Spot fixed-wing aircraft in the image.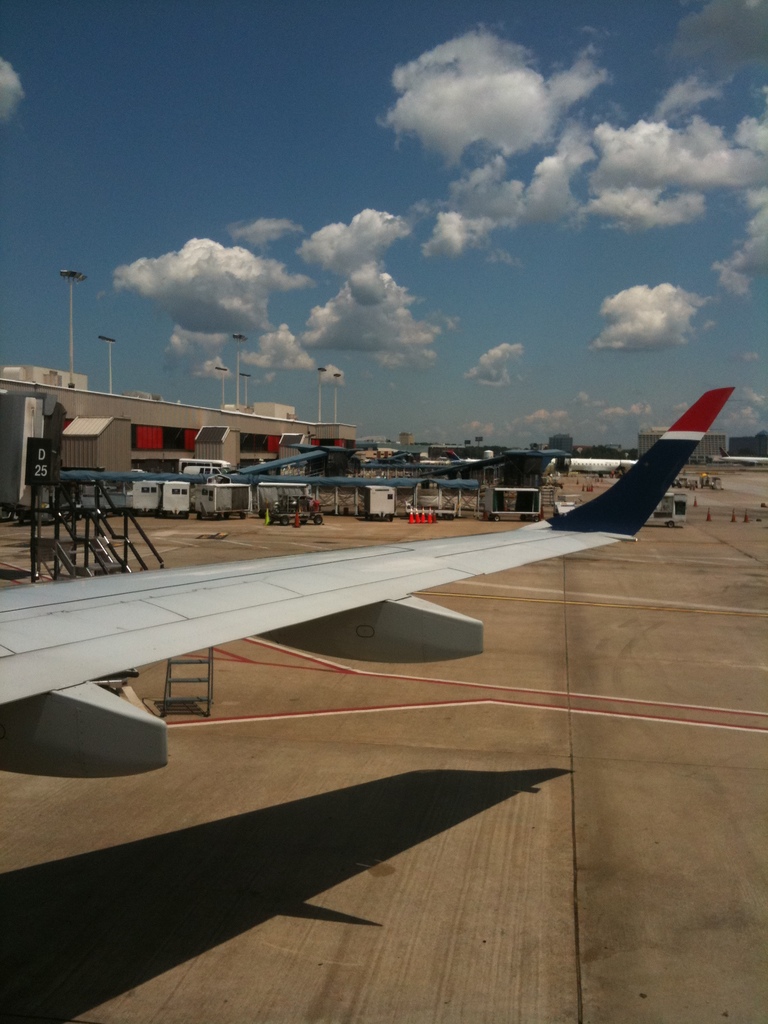
fixed-wing aircraft found at Rect(0, 371, 746, 765).
